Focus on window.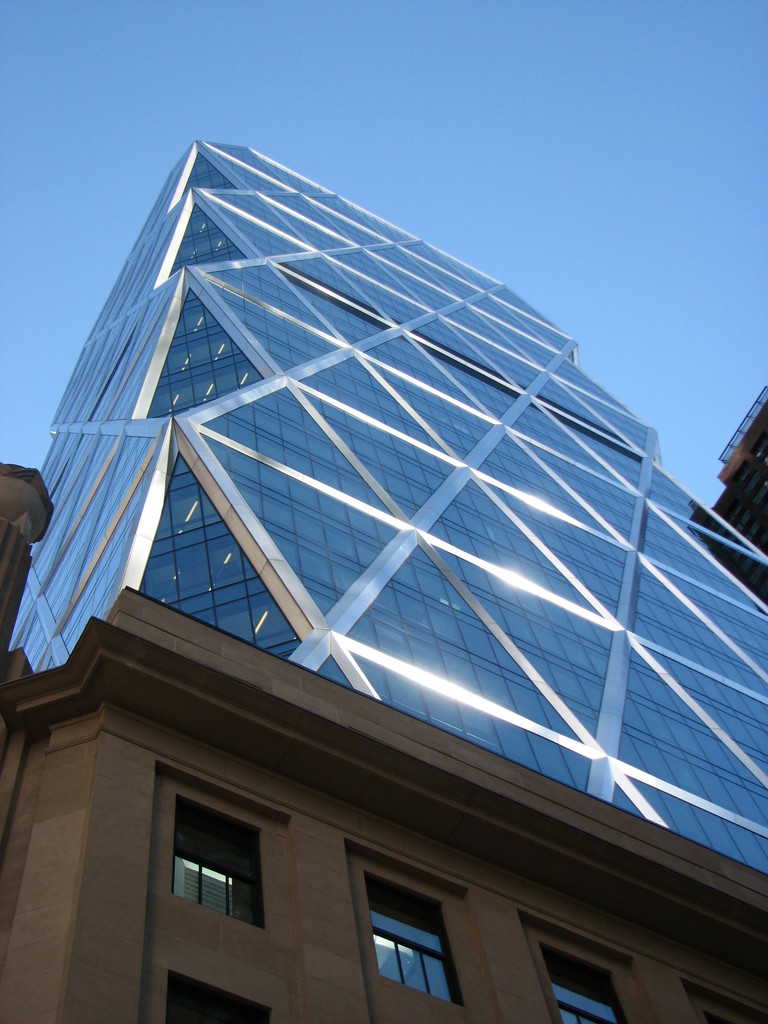
Focused at bbox=(175, 812, 257, 936).
